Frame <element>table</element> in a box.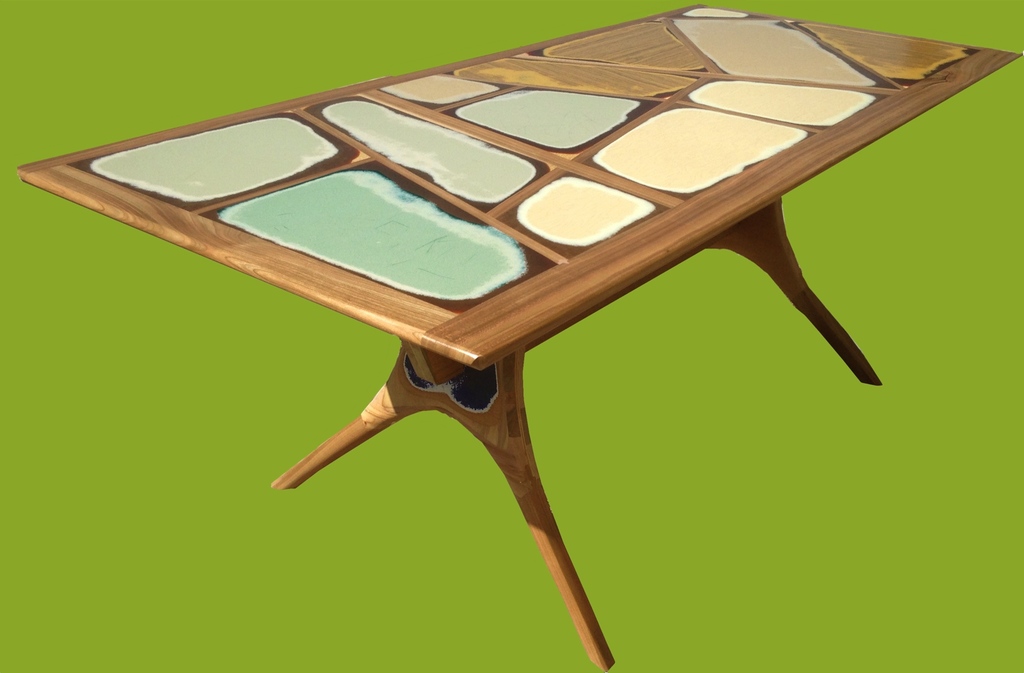
region(23, 3, 1016, 667).
